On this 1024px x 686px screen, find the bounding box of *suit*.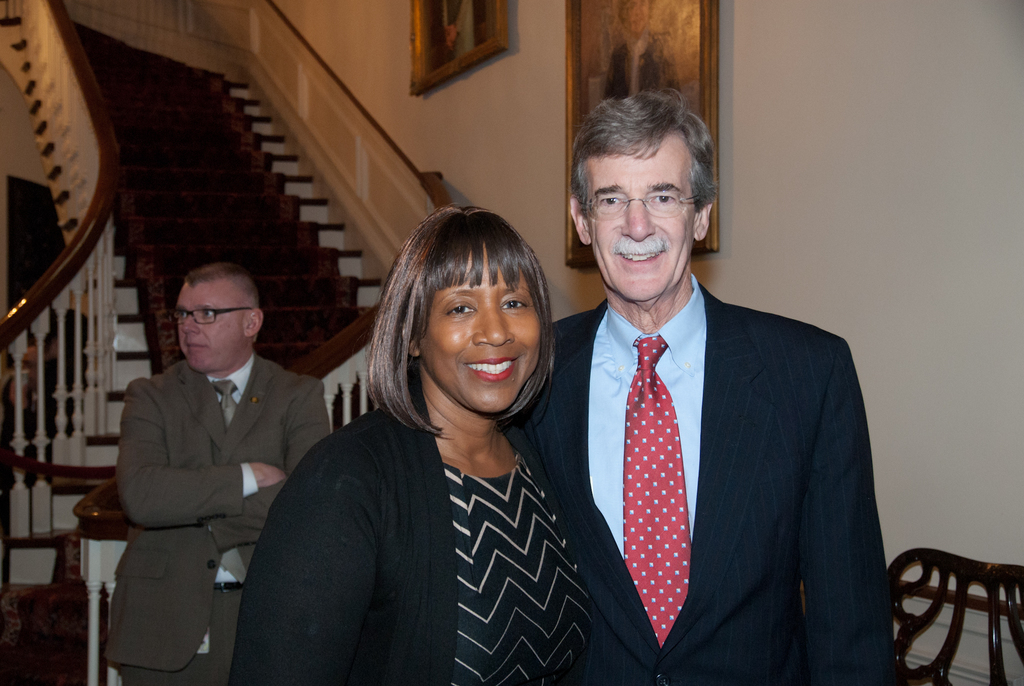
Bounding box: region(99, 259, 333, 664).
